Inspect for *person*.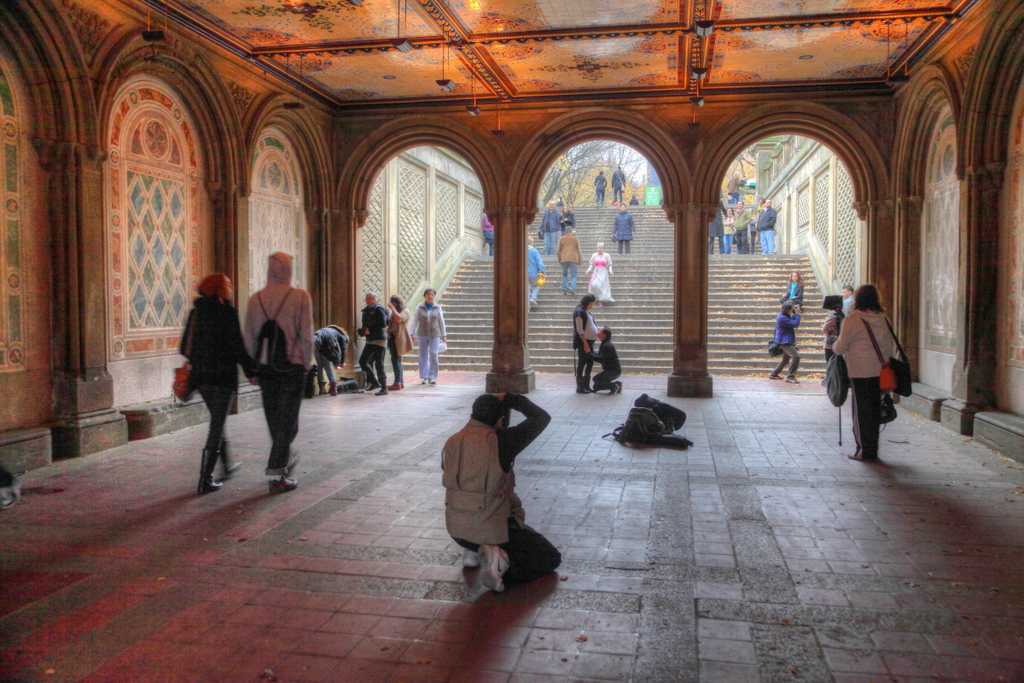
Inspection: {"left": 177, "top": 272, "right": 259, "bottom": 488}.
